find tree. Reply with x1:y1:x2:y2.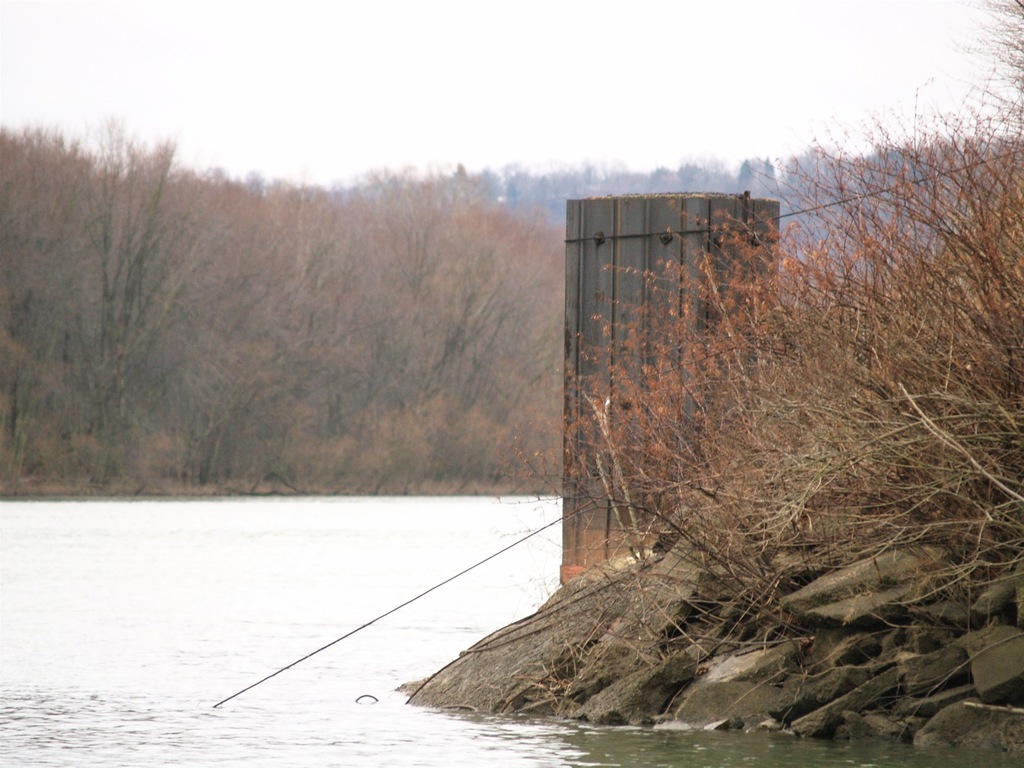
31:143:211:484.
